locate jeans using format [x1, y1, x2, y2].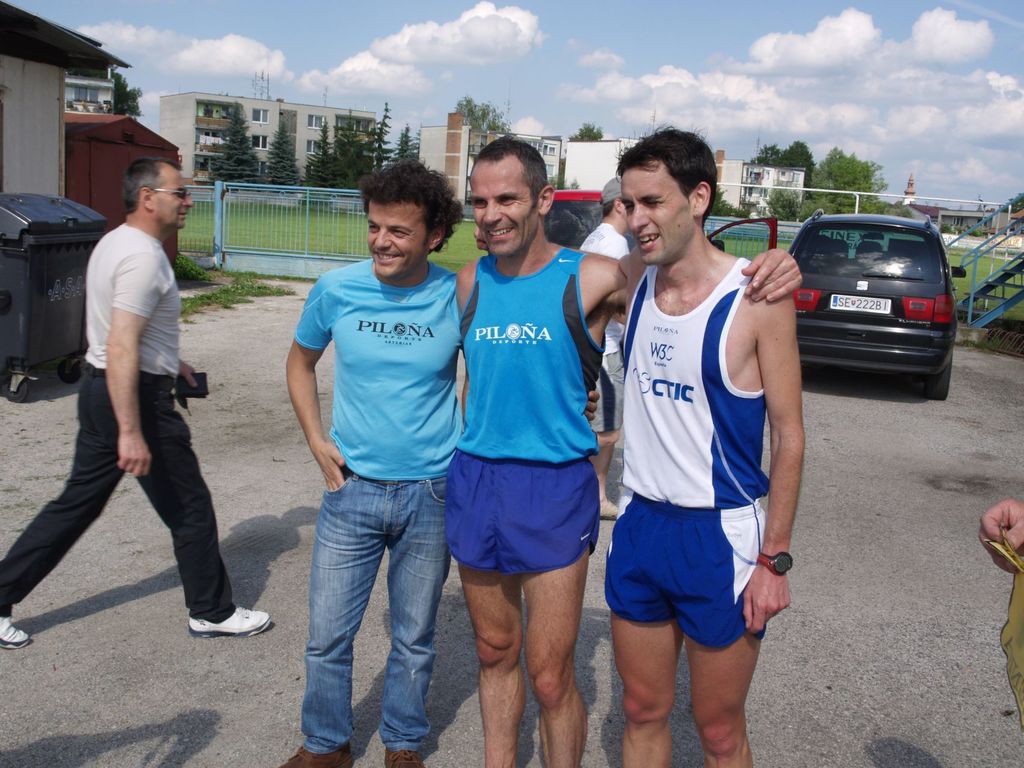
[593, 348, 624, 431].
